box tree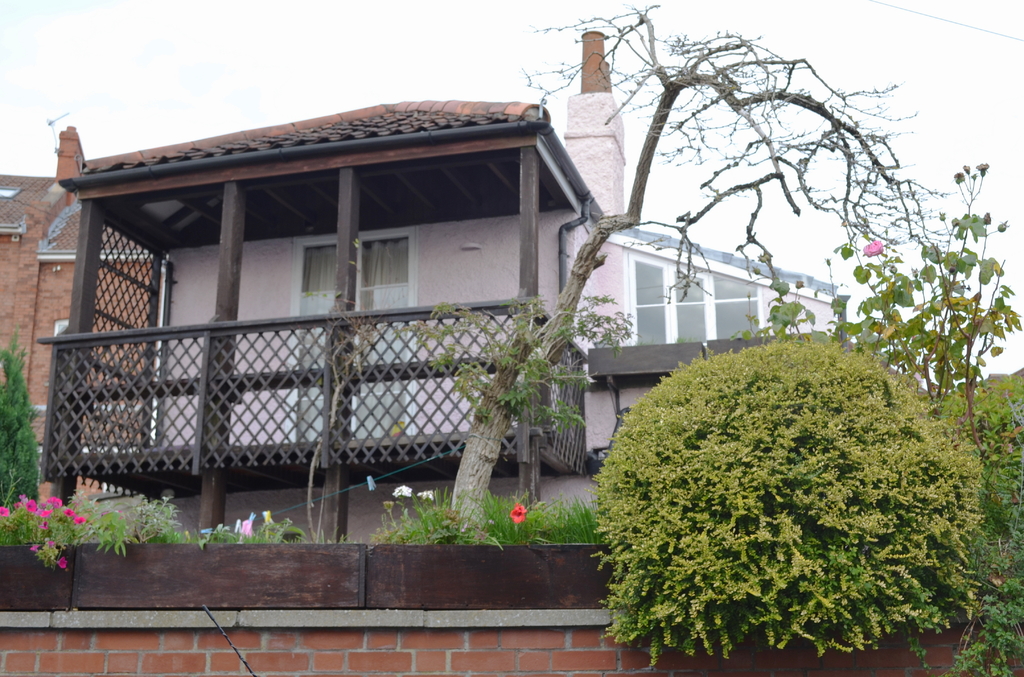
detection(434, 0, 959, 542)
